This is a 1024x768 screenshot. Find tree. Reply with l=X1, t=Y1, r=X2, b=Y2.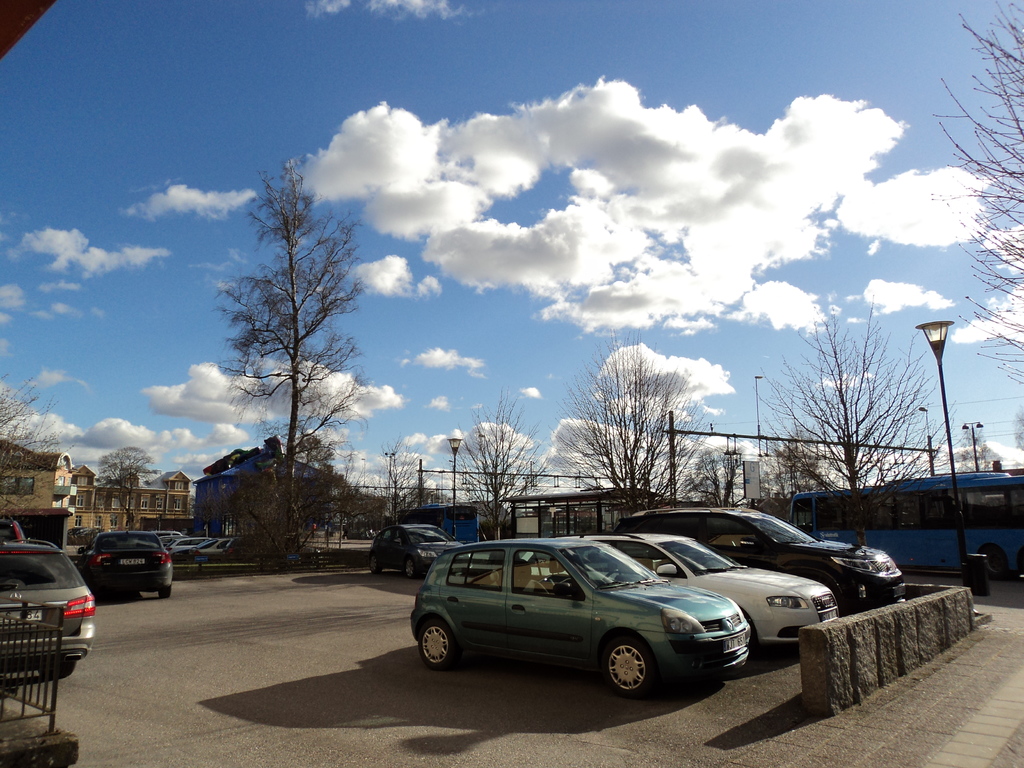
l=918, t=0, r=1023, b=386.
